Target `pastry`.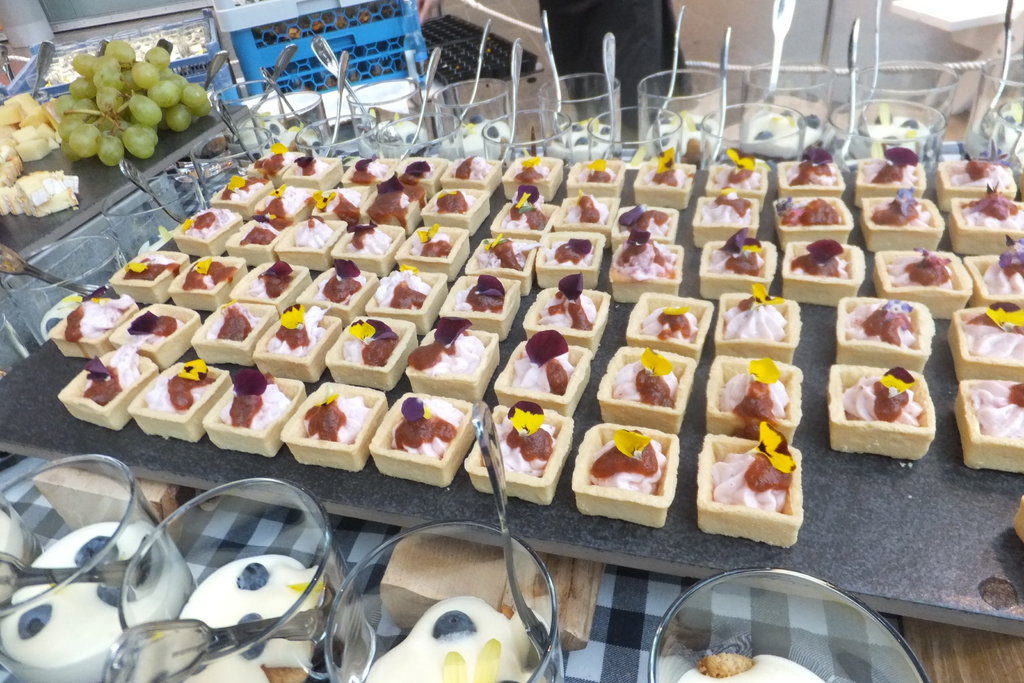
Target region: bbox=[938, 159, 1014, 197].
